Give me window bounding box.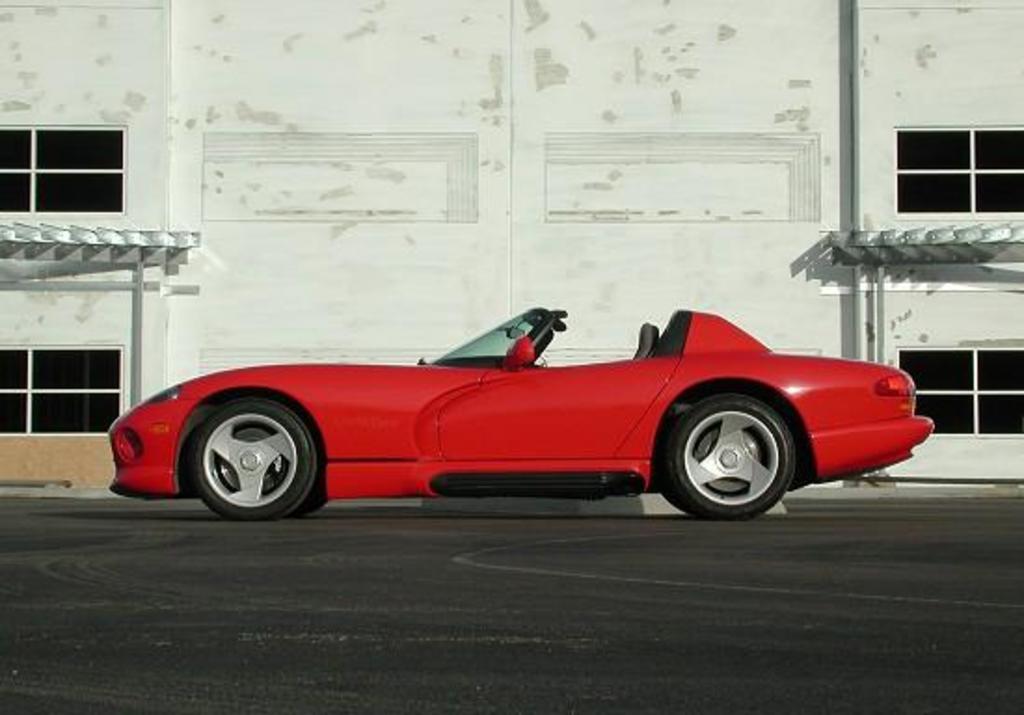
locate(888, 128, 1022, 218).
